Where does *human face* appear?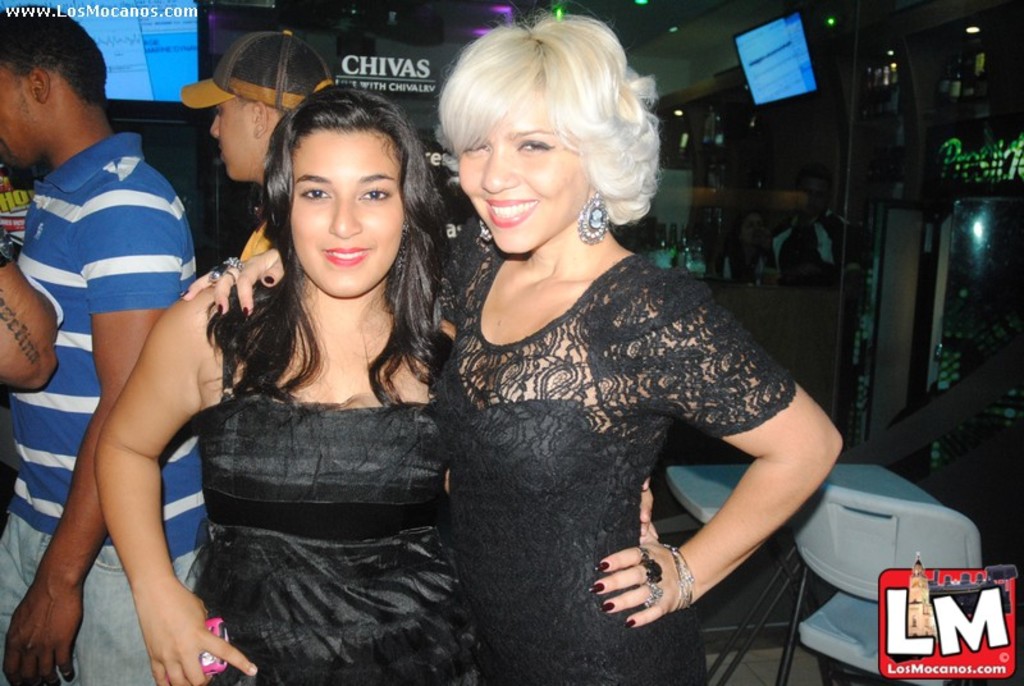
Appears at (0,56,42,178).
